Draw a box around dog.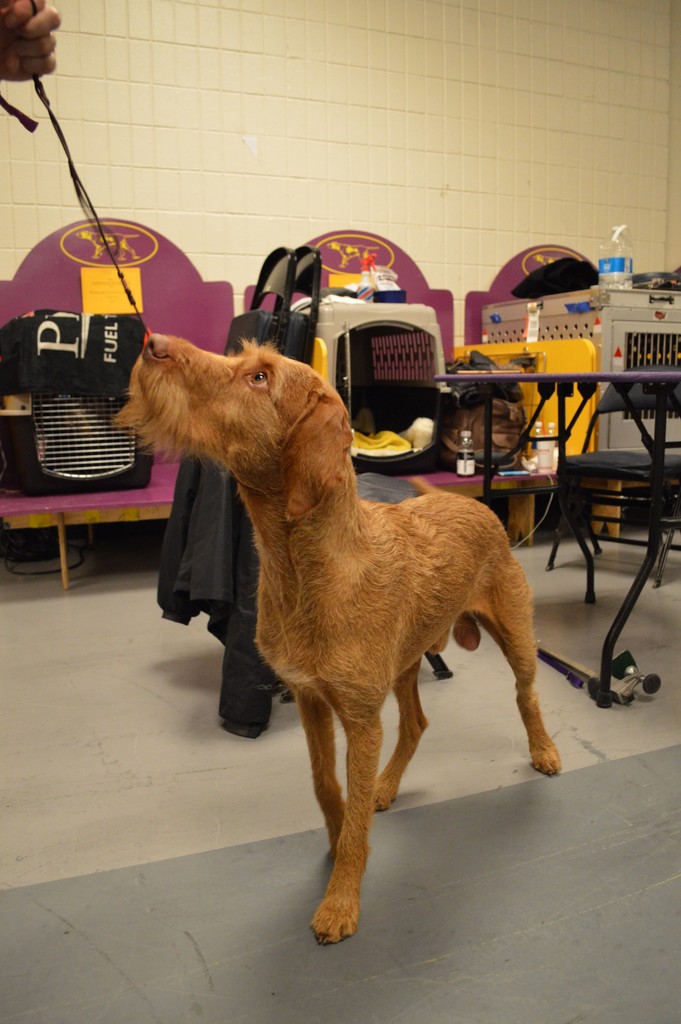
box=[107, 330, 564, 945].
